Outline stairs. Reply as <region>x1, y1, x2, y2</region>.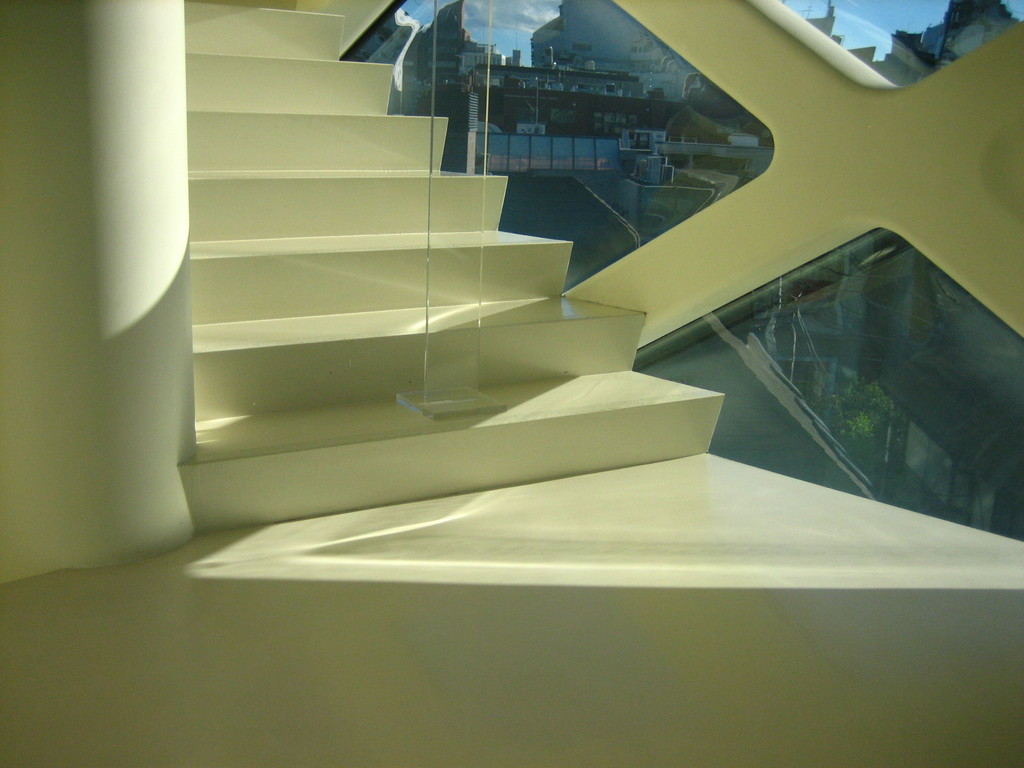
<region>0, 0, 1023, 767</region>.
